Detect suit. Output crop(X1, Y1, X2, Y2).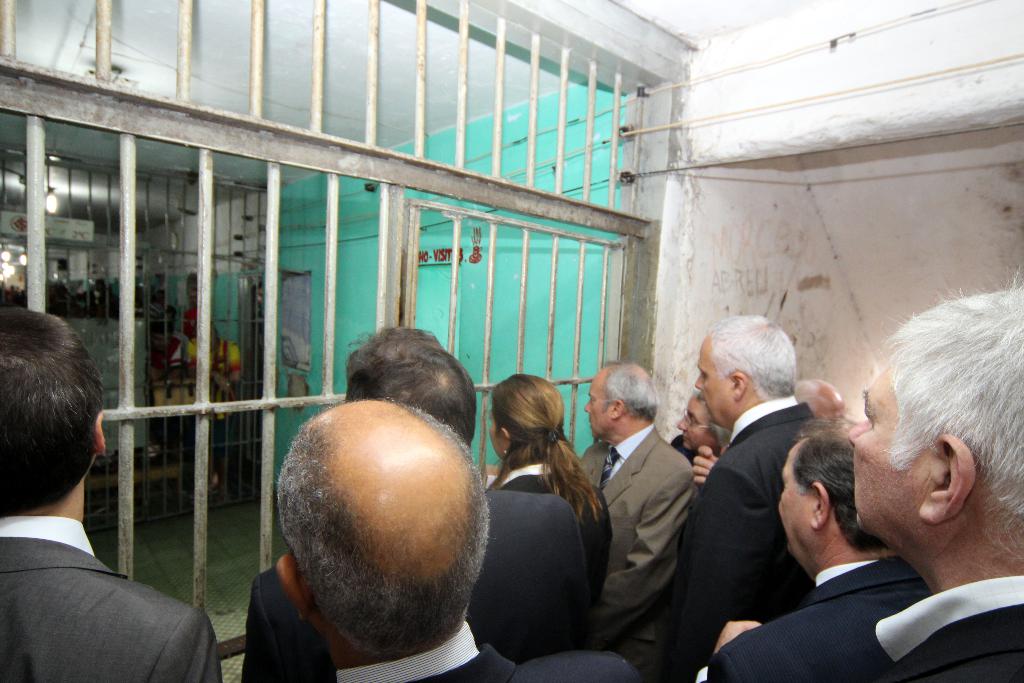
crop(0, 514, 220, 682).
